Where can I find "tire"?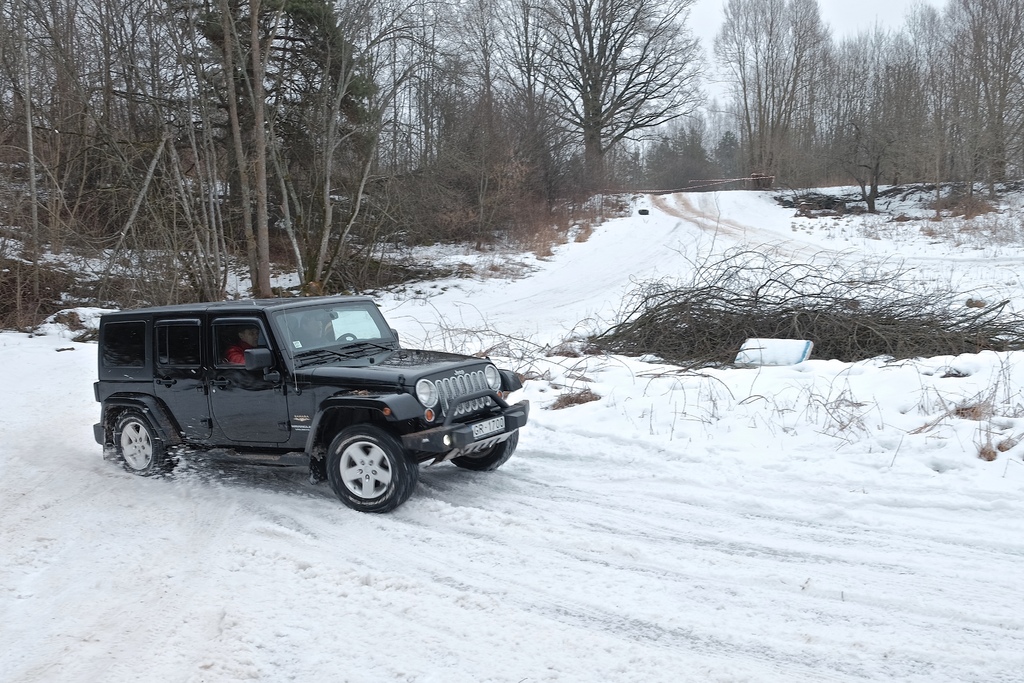
You can find it at rect(111, 405, 175, 479).
